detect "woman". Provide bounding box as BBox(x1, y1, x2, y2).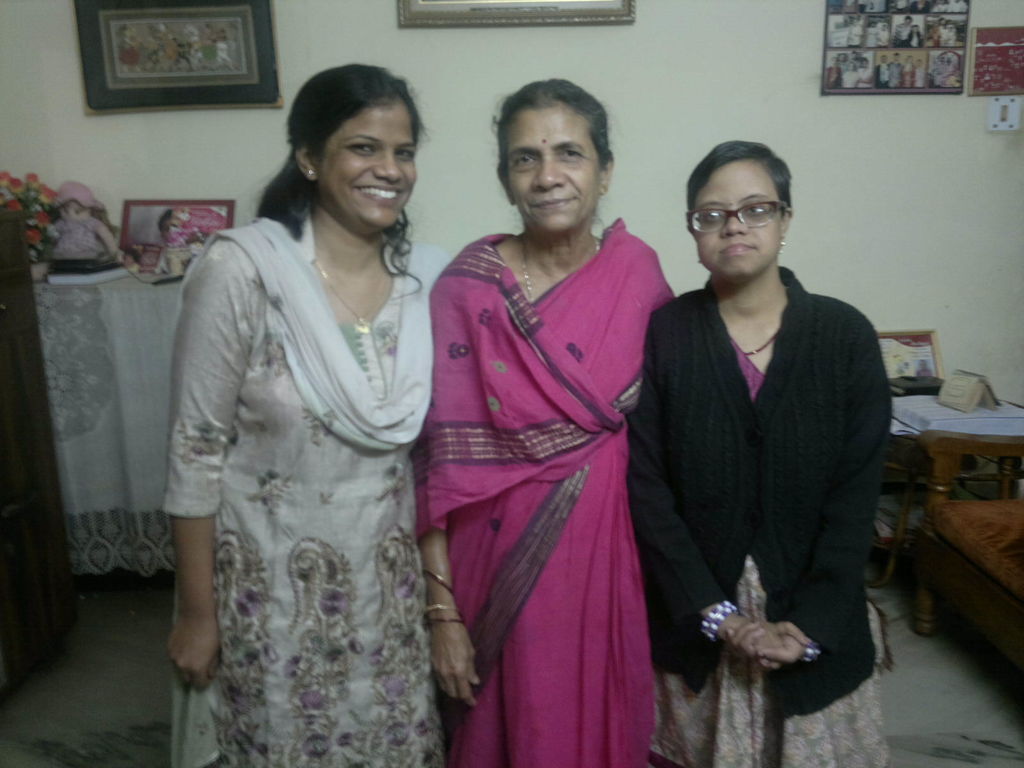
BBox(623, 140, 892, 767).
